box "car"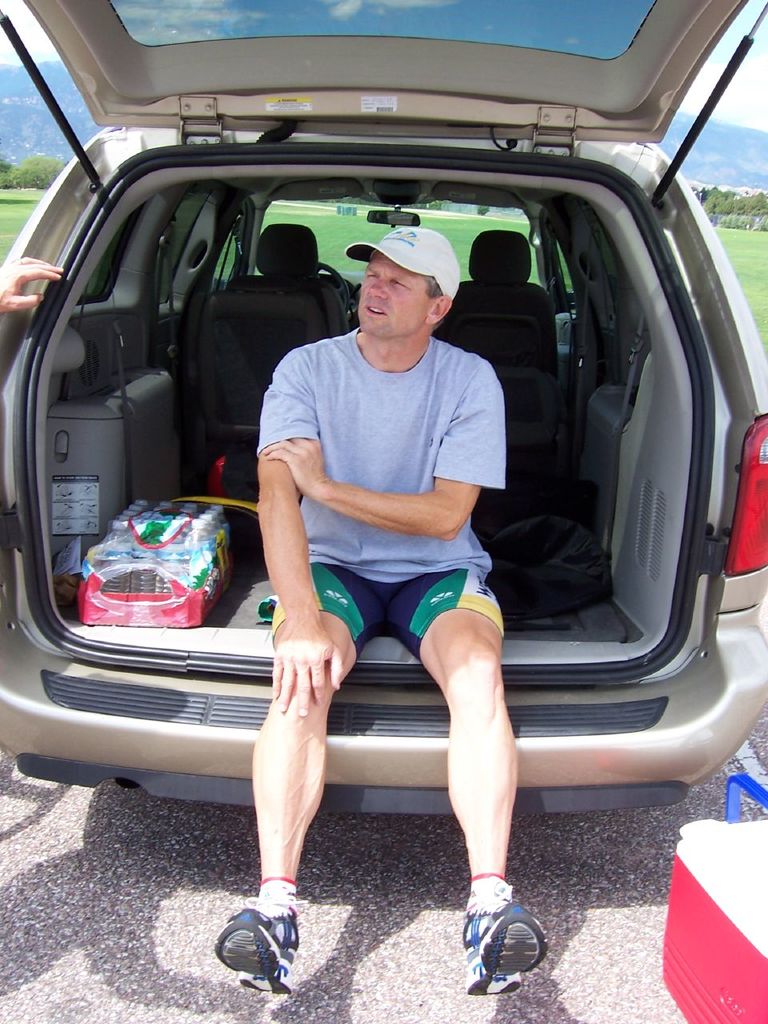
{"left": 0, "top": 0, "right": 767, "bottom": 813}
